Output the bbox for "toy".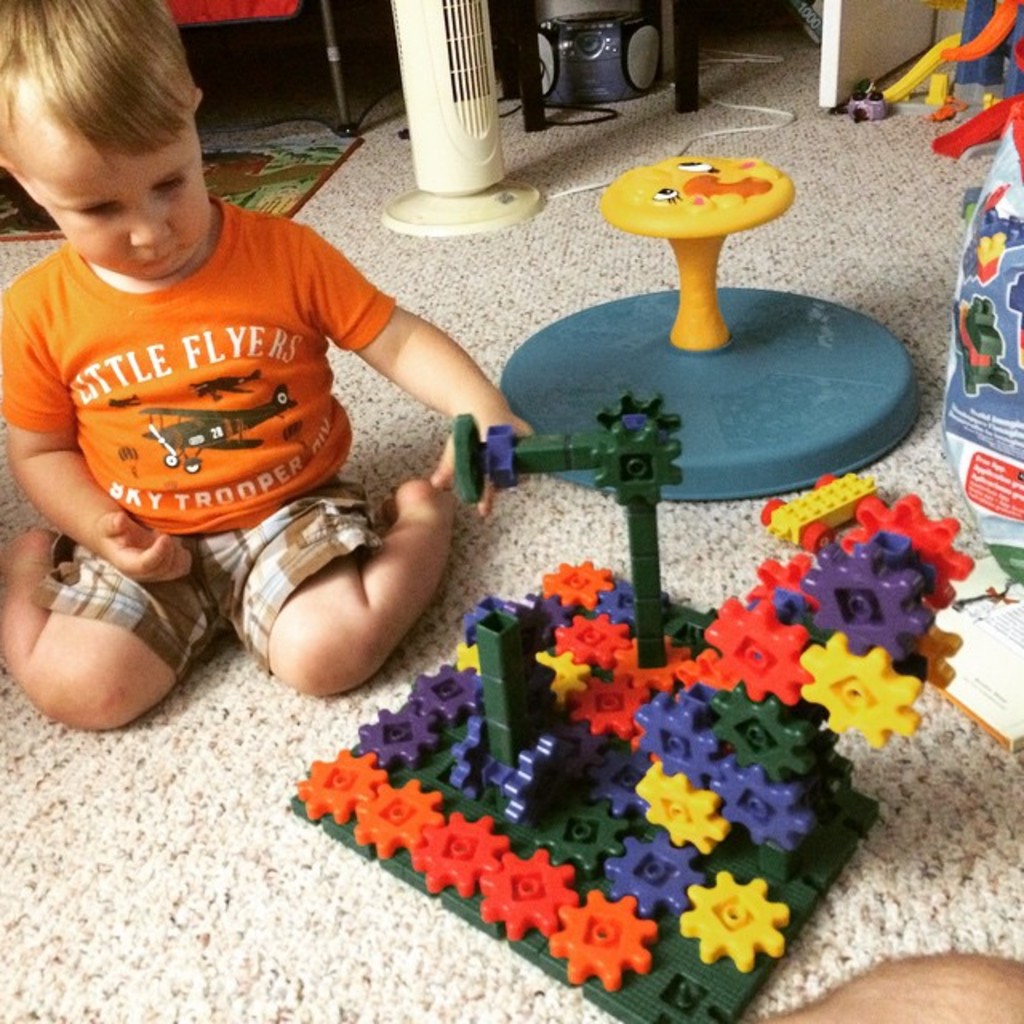
{"x1": 286, "y1": 390, "x2": 966, "y2": 1022}.
